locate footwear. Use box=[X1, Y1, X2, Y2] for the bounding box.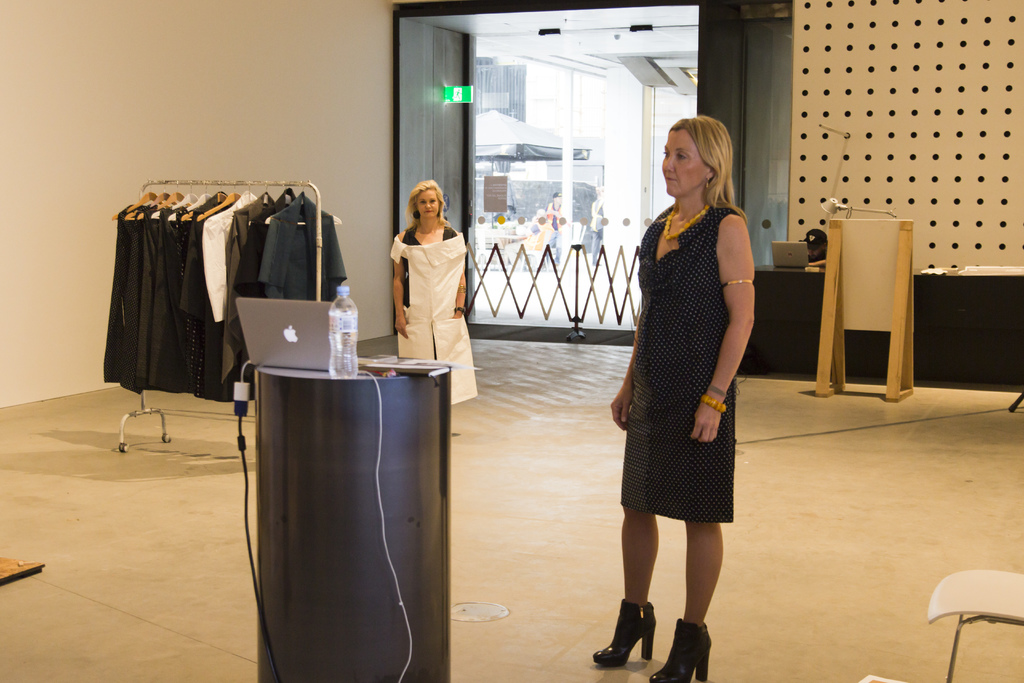
box=[609, 600, 677, 671].
